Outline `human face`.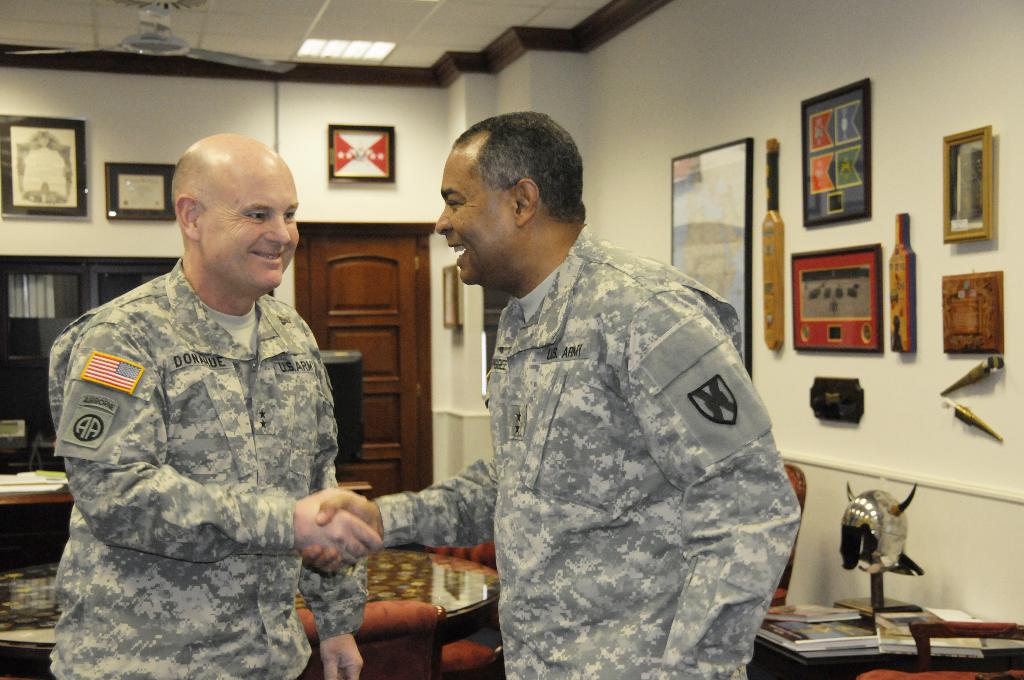
Outline: 206 175 299 293.
